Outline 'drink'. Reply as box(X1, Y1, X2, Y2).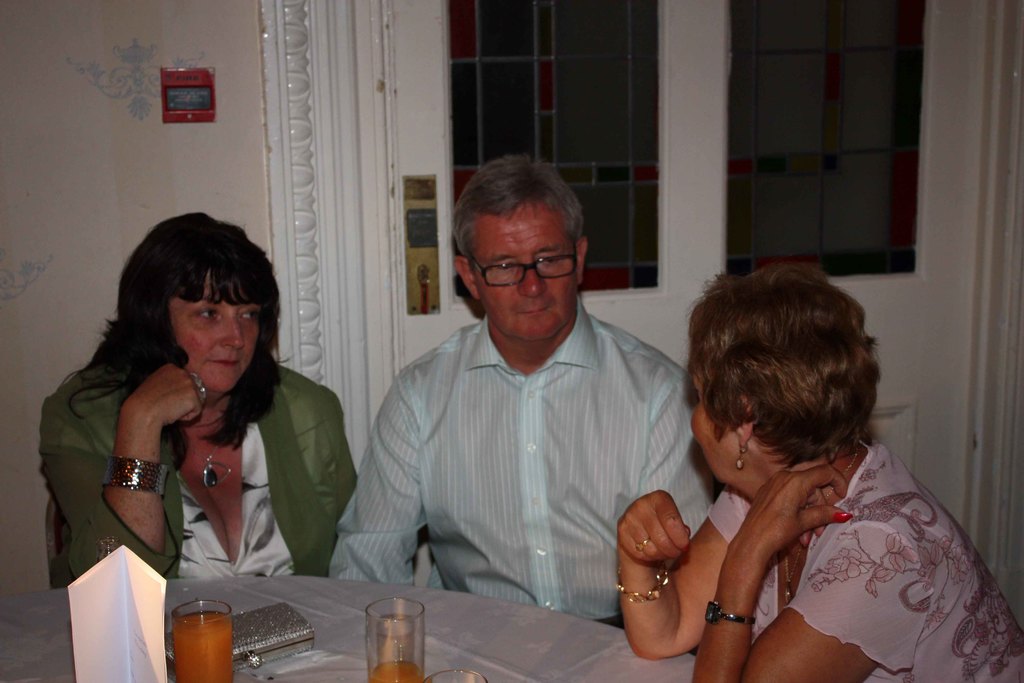
box(372, 655, 420, 682).
